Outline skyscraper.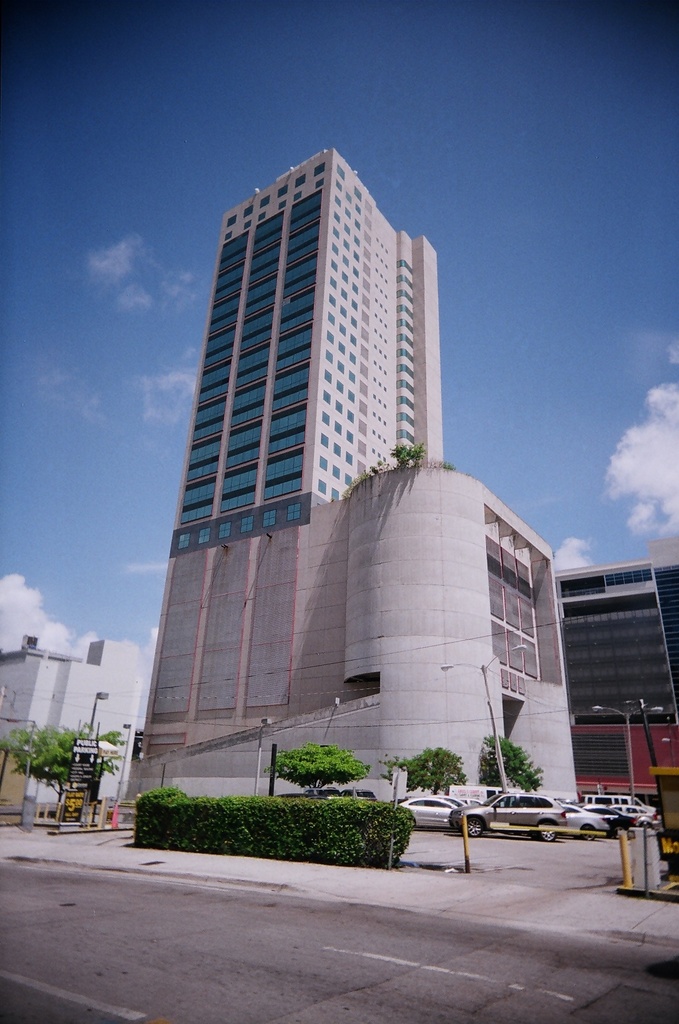
Outline: Rect(127, 135, 580, 833).
